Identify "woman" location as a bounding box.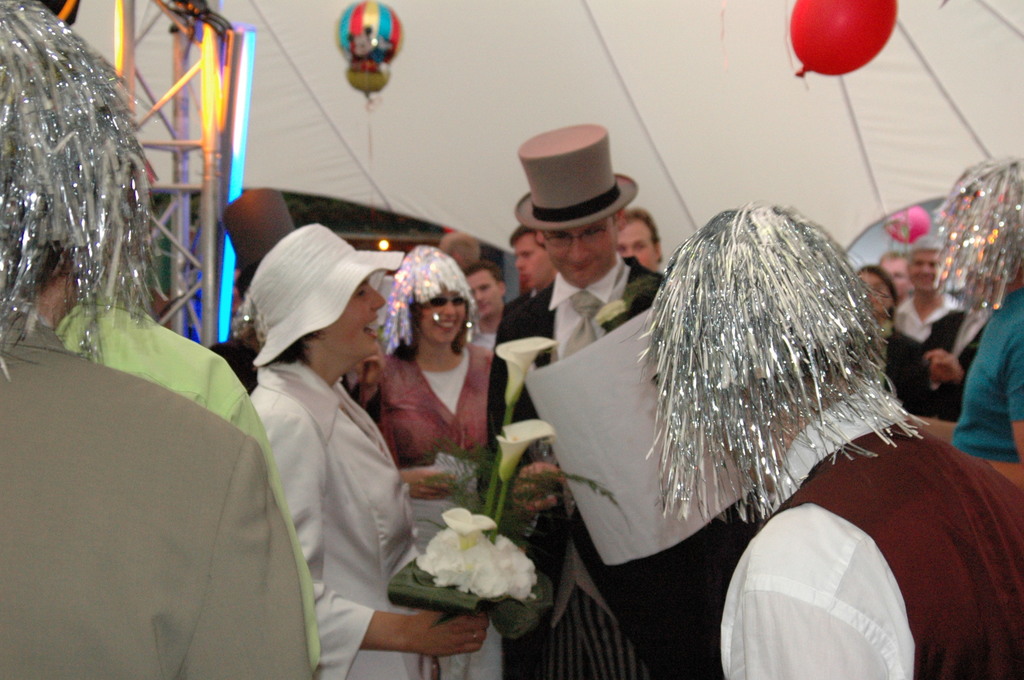
356, 243, 506, 679.
